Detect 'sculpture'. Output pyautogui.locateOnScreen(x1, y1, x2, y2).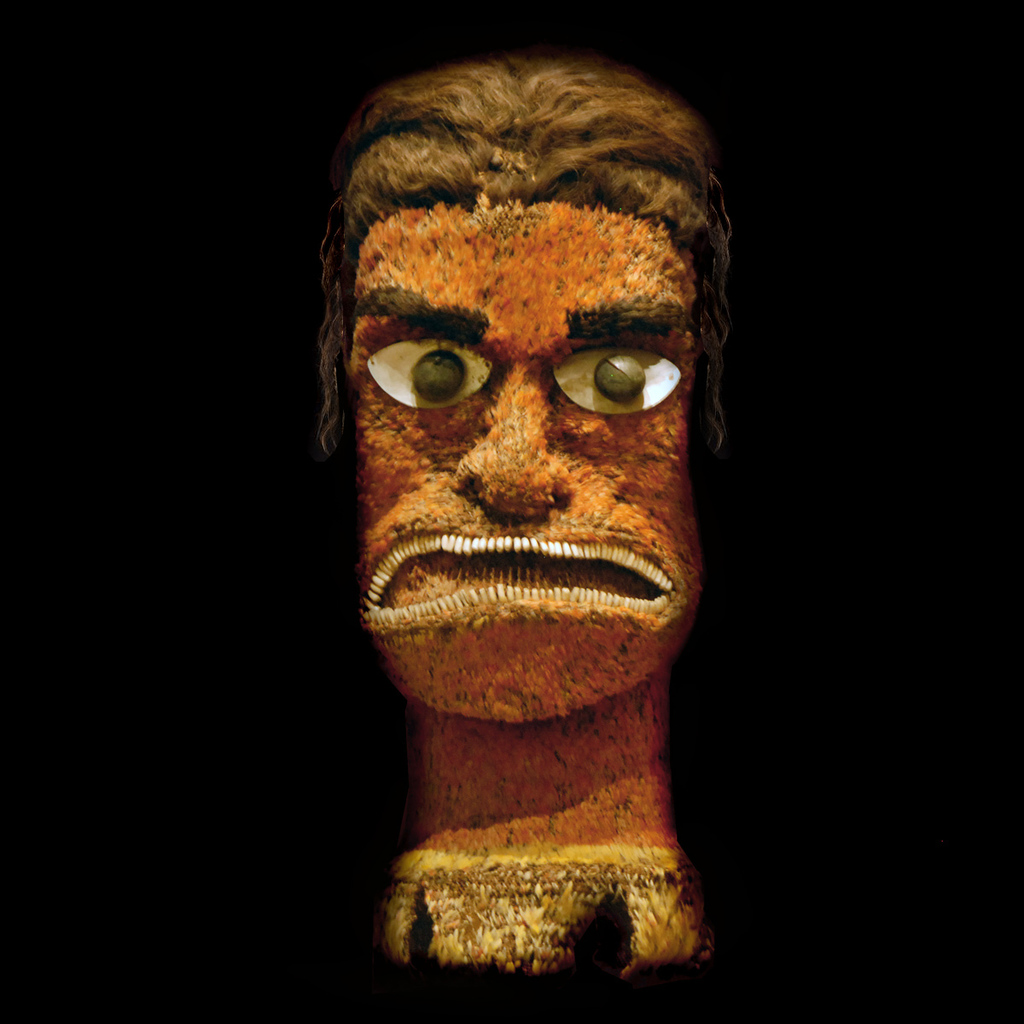
pyautogui.locateOnScreen(317, 15, 765, 951).
